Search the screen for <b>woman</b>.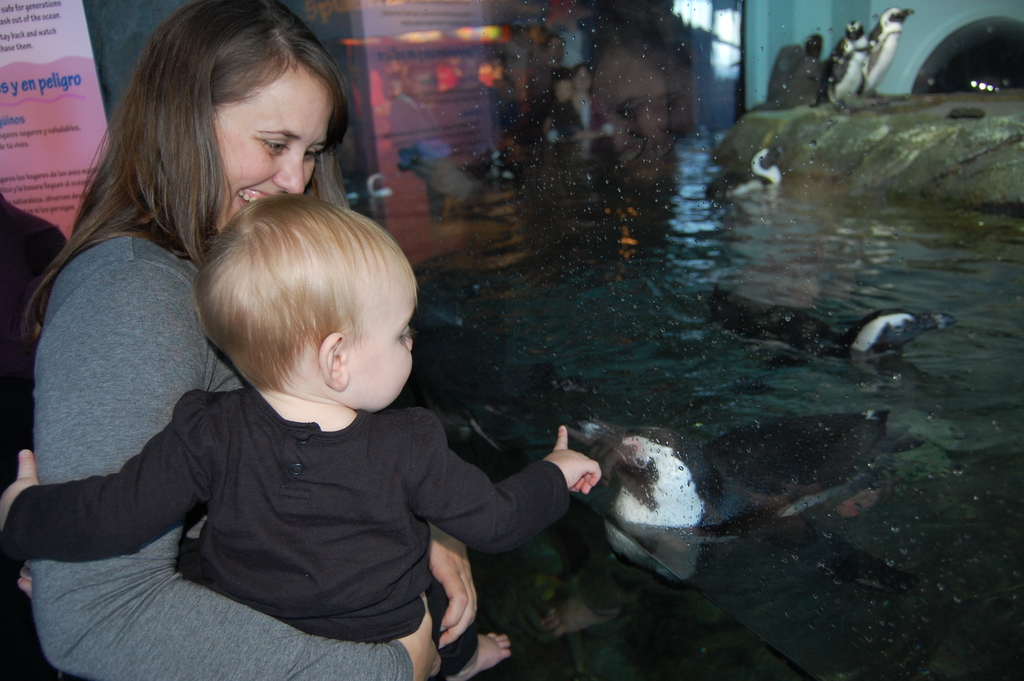
Found at region(33, 0, 479, 680).
